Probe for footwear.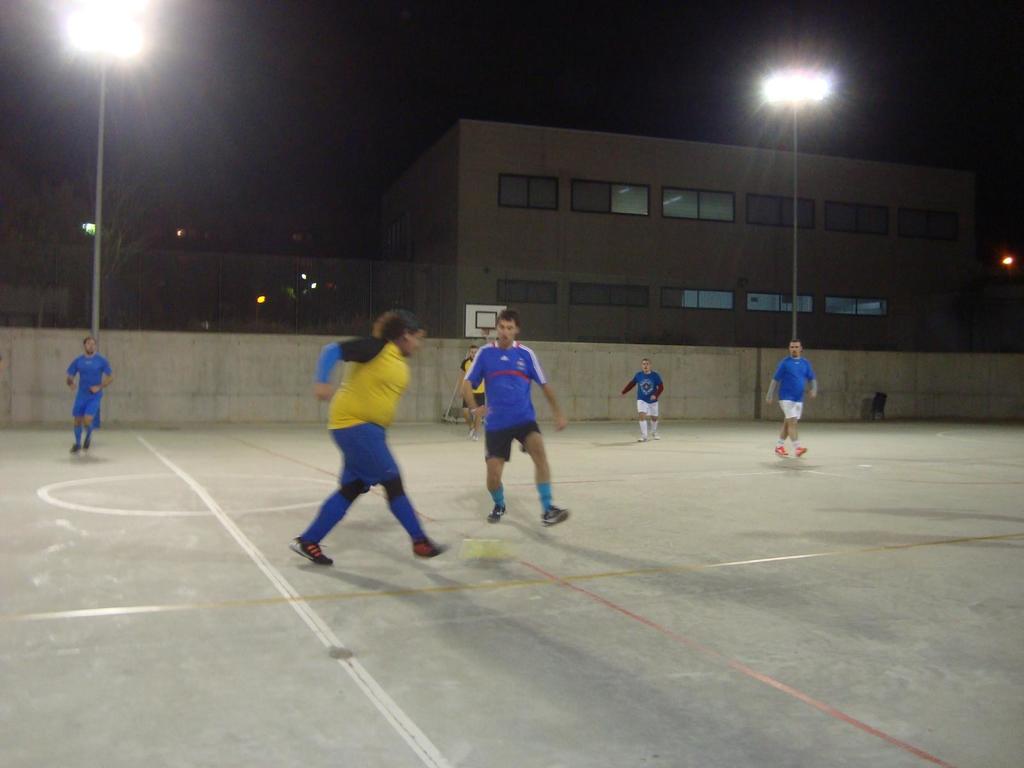
Probe result: <bbox>287, 536, 334, 569</bbox>.
